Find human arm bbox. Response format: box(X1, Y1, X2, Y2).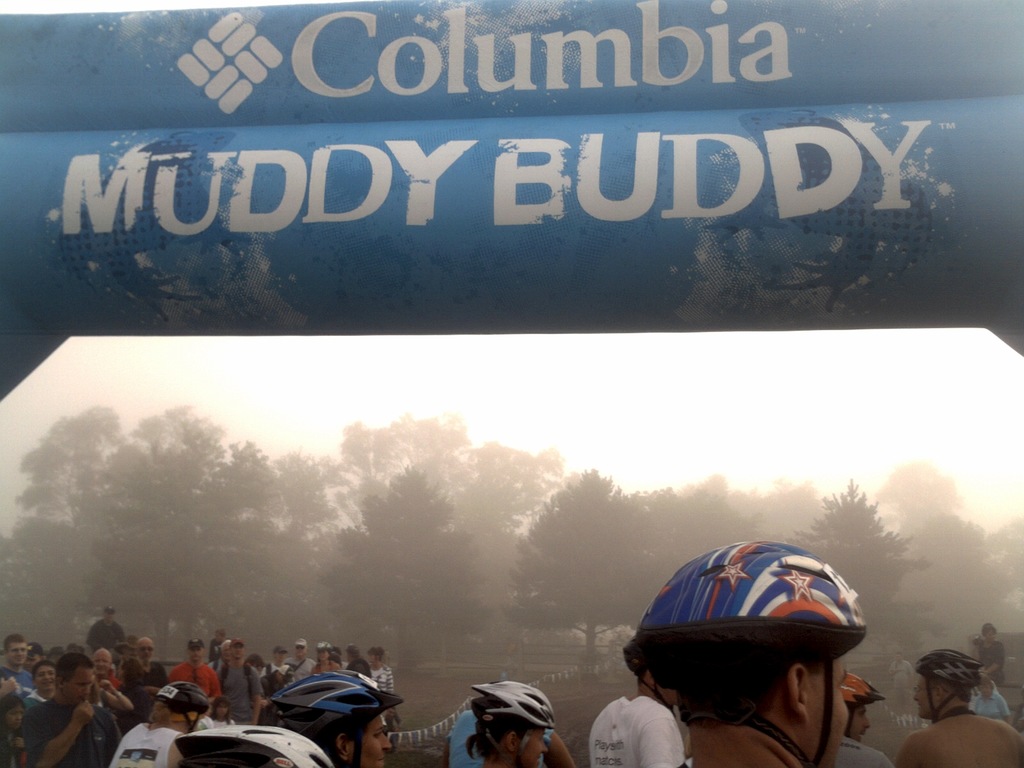
box(202, 675, 219, 712).
